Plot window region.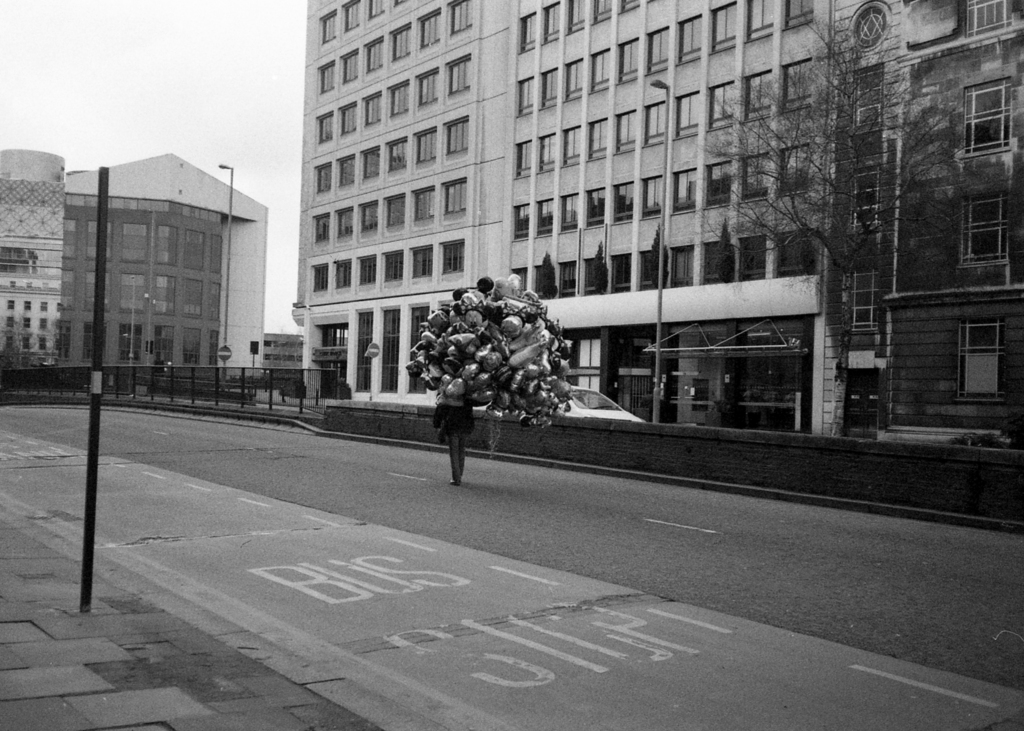
Plotted at left=310, top=213, right=333, bottom=247.
